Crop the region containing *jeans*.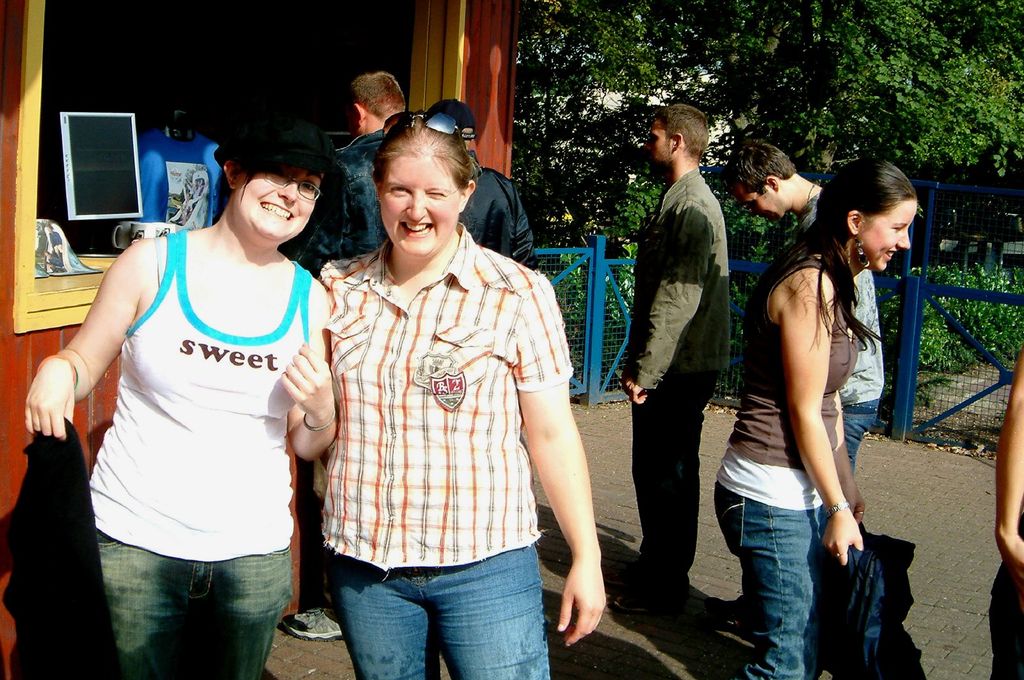
Crop region: [left=93, top=527, right=289, bottom=679].
